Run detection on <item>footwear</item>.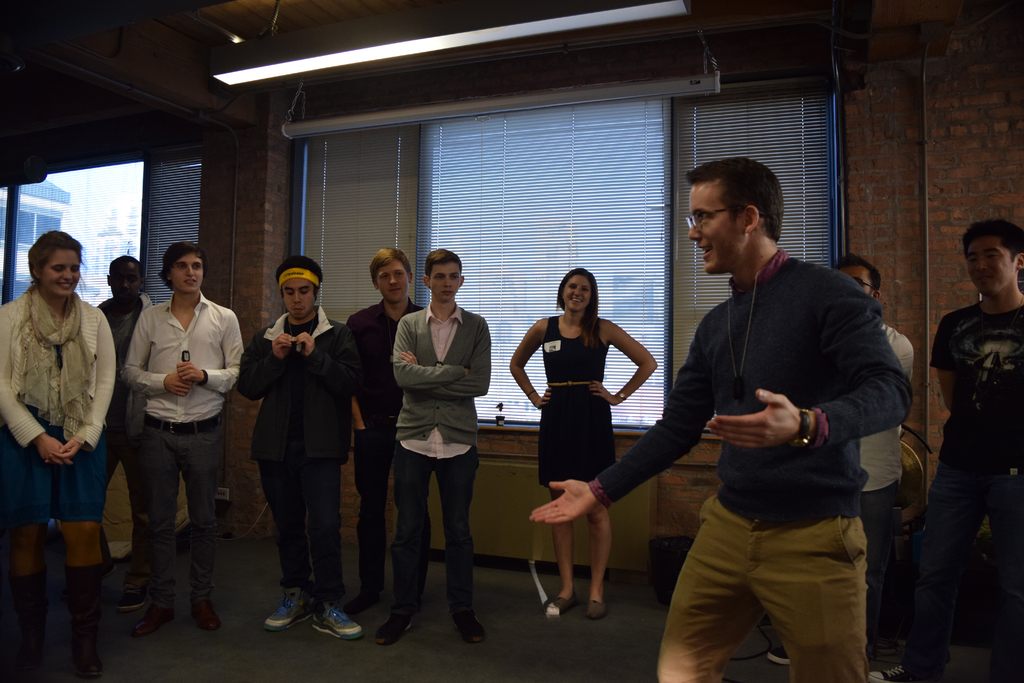
Result: left=69, top=614, right=105, bottom=680.
